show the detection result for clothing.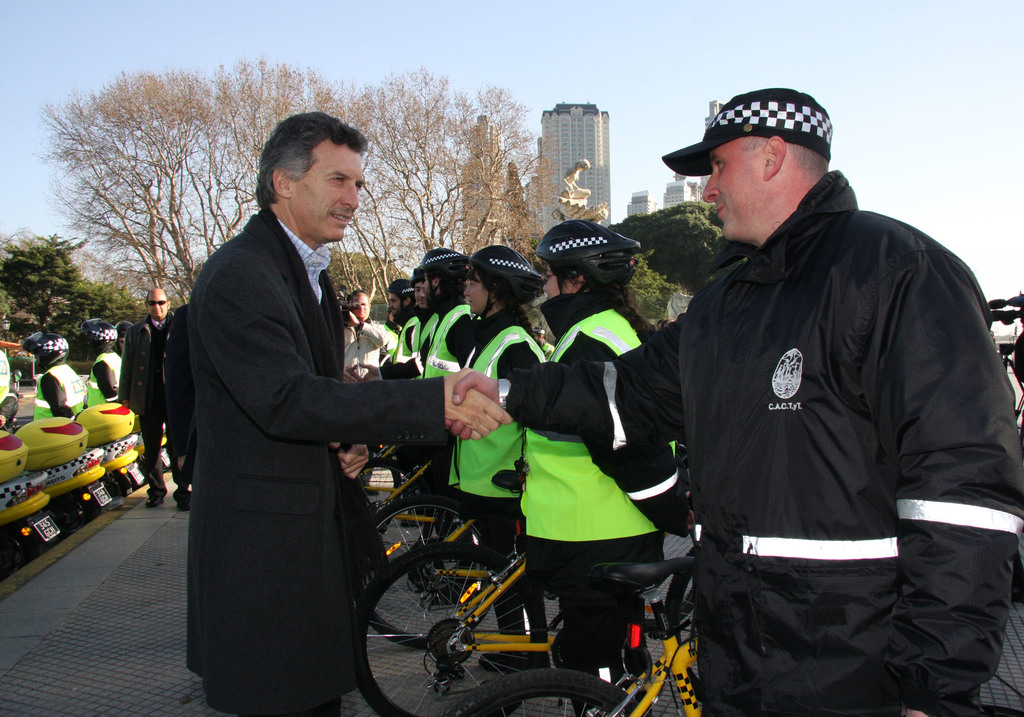
(333,309,399,392).
